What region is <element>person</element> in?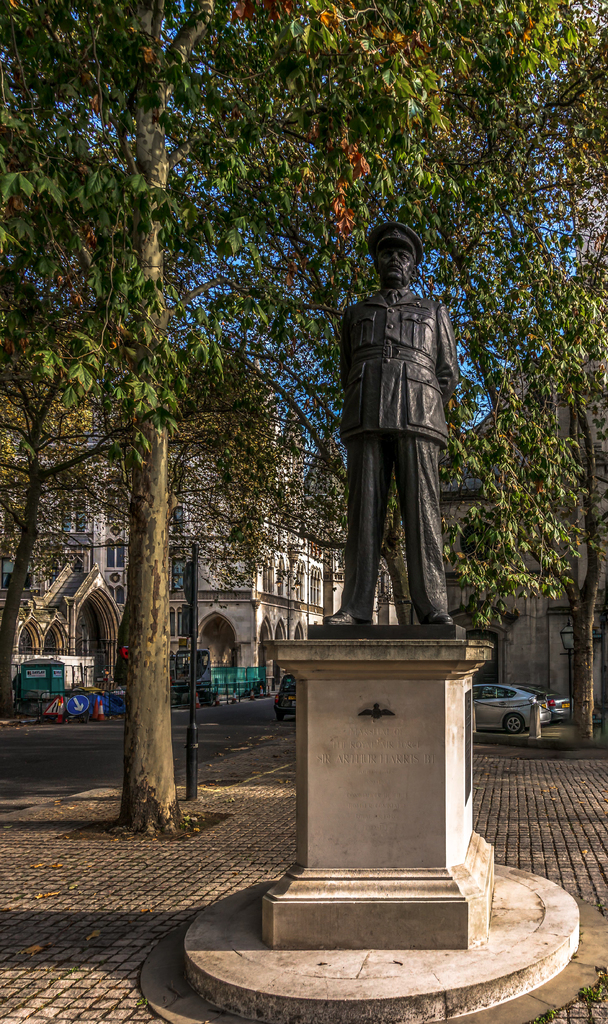
[left=312, top=216, right=466, bottom=673].
